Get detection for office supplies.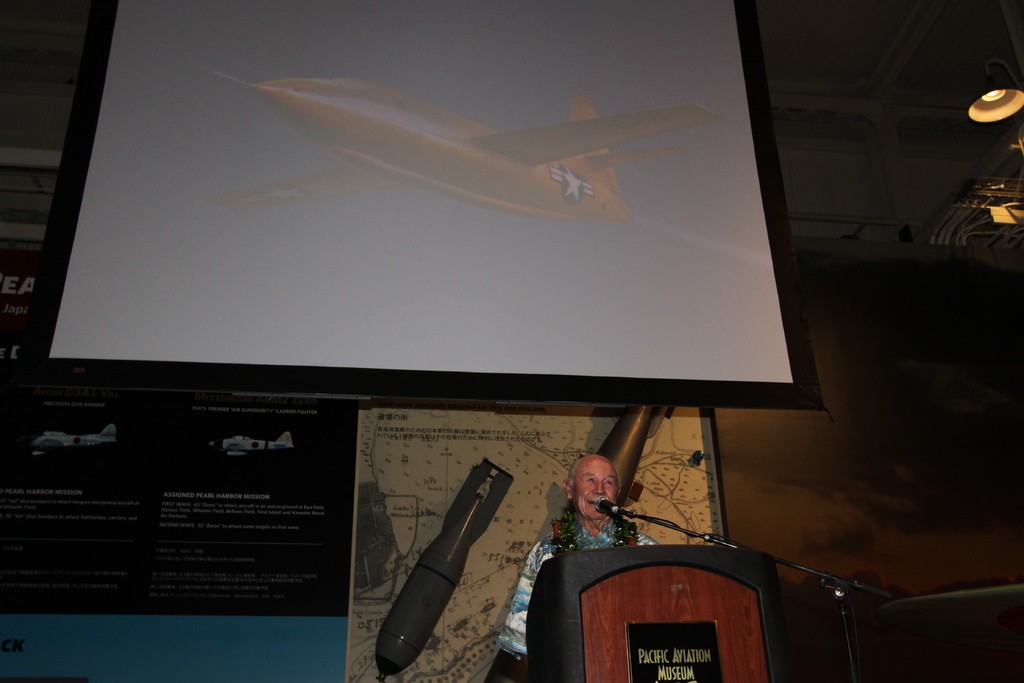
Detection: bbox(19, 0, 824, 411).
